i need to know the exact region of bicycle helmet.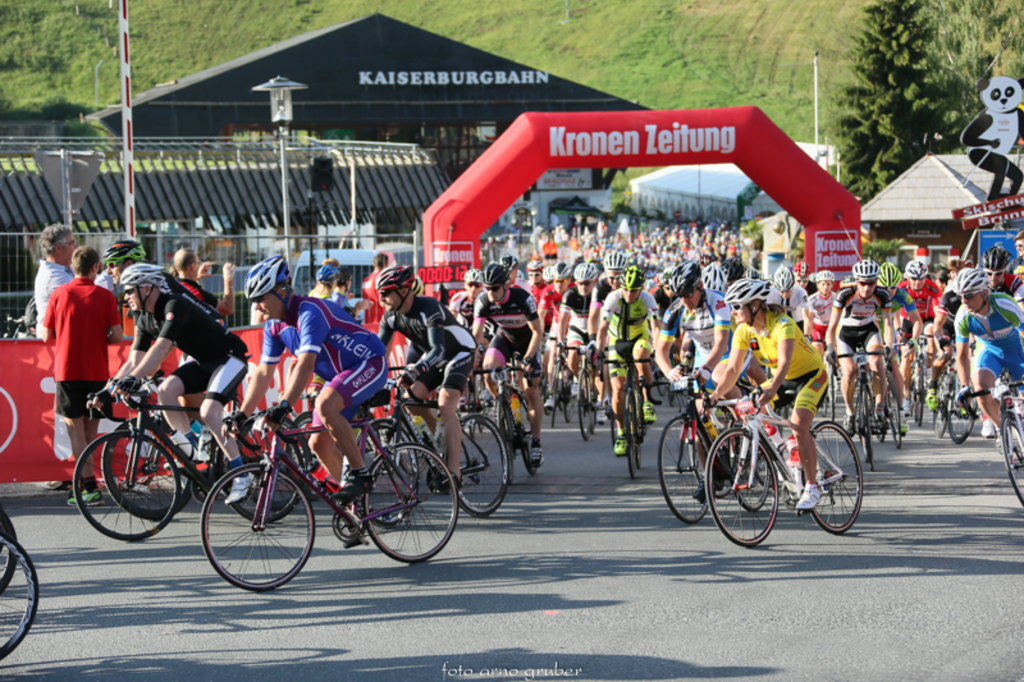
Region: box=[902, 258, 927, 282].
